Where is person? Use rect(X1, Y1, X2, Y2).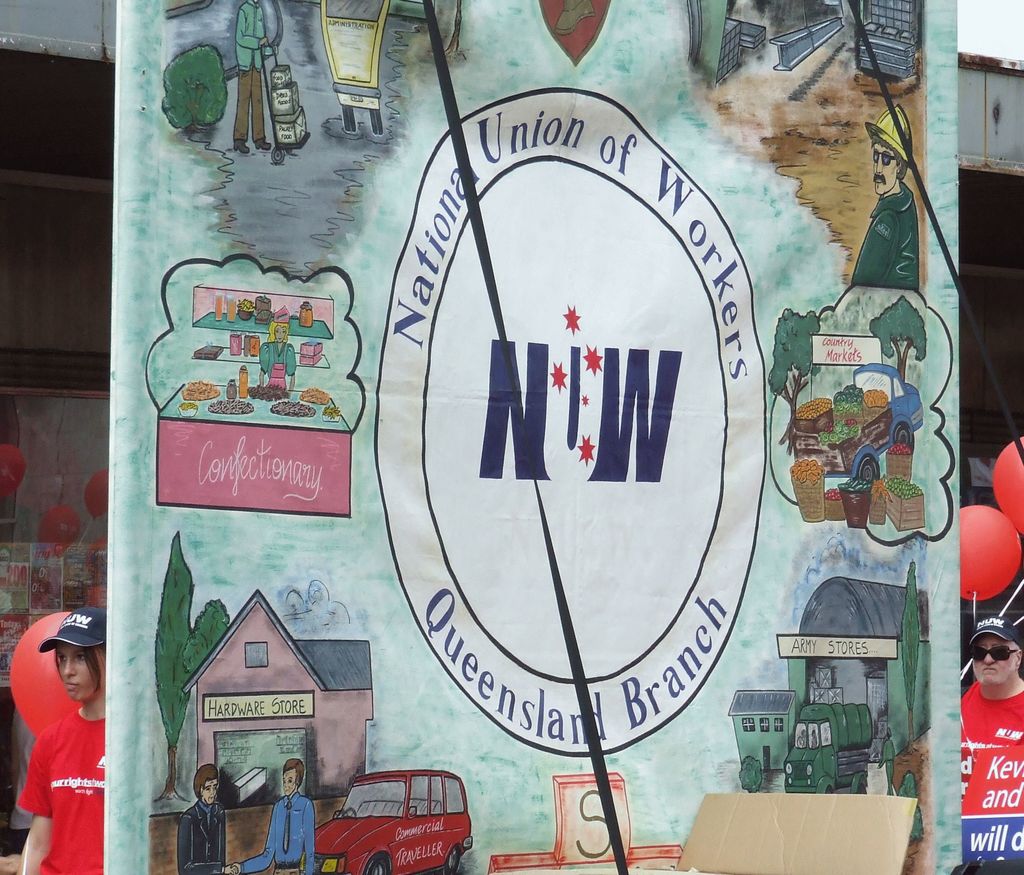
rect(264, 320, 298, 385).
